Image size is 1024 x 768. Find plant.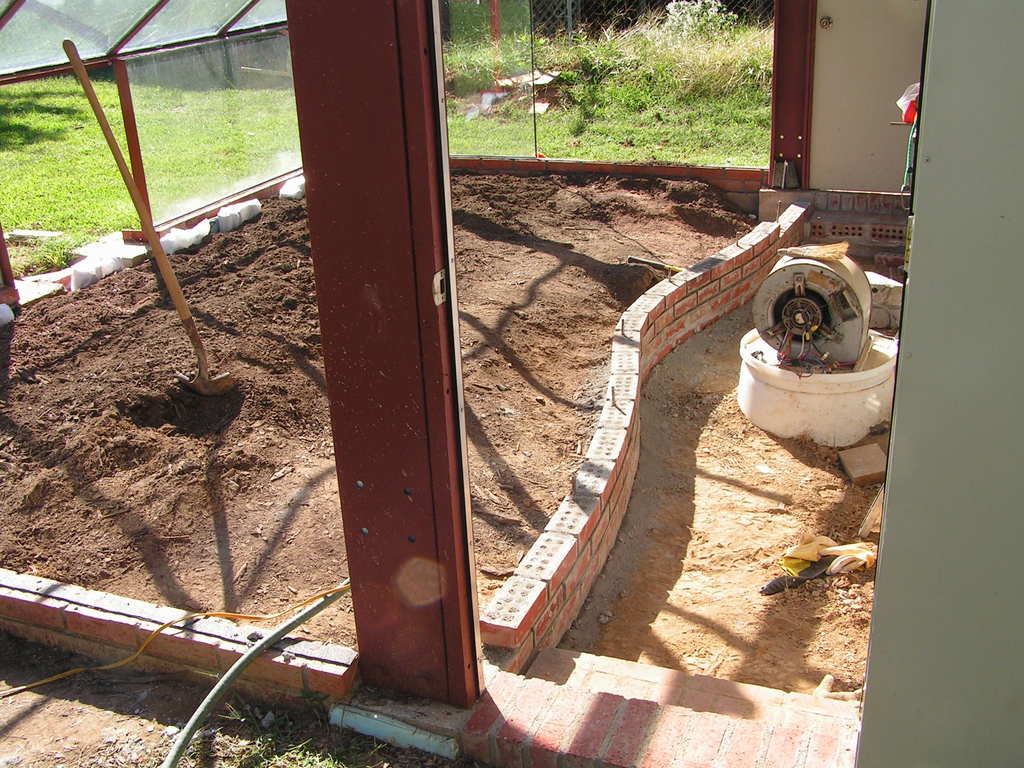
bbox(156, 686, 520, 767).
